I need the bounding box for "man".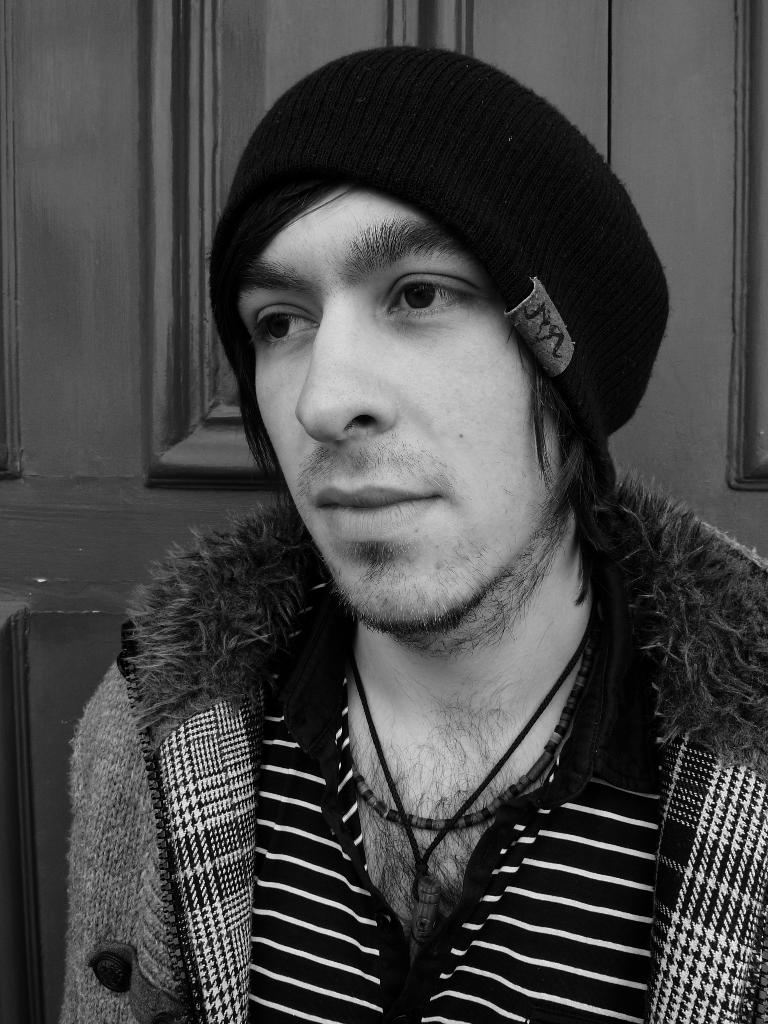
Here it is: x1=61 y1=40 x2=767 y2=1023.
